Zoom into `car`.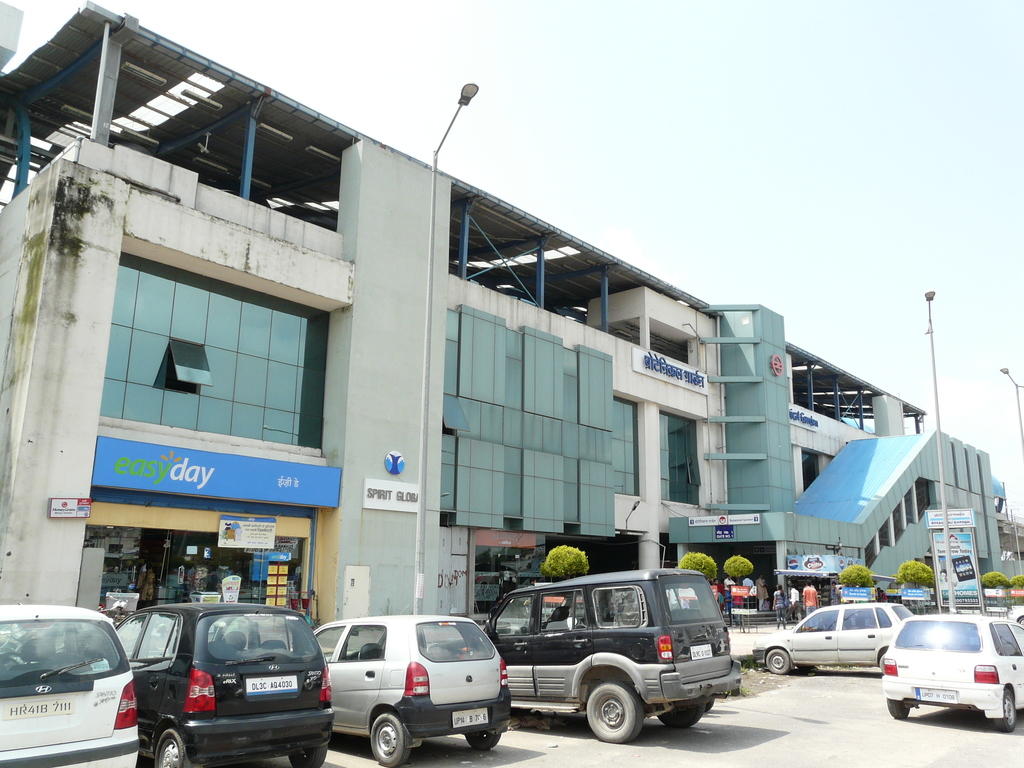
Zoom target: bbox(114, 596, 333, 767).
